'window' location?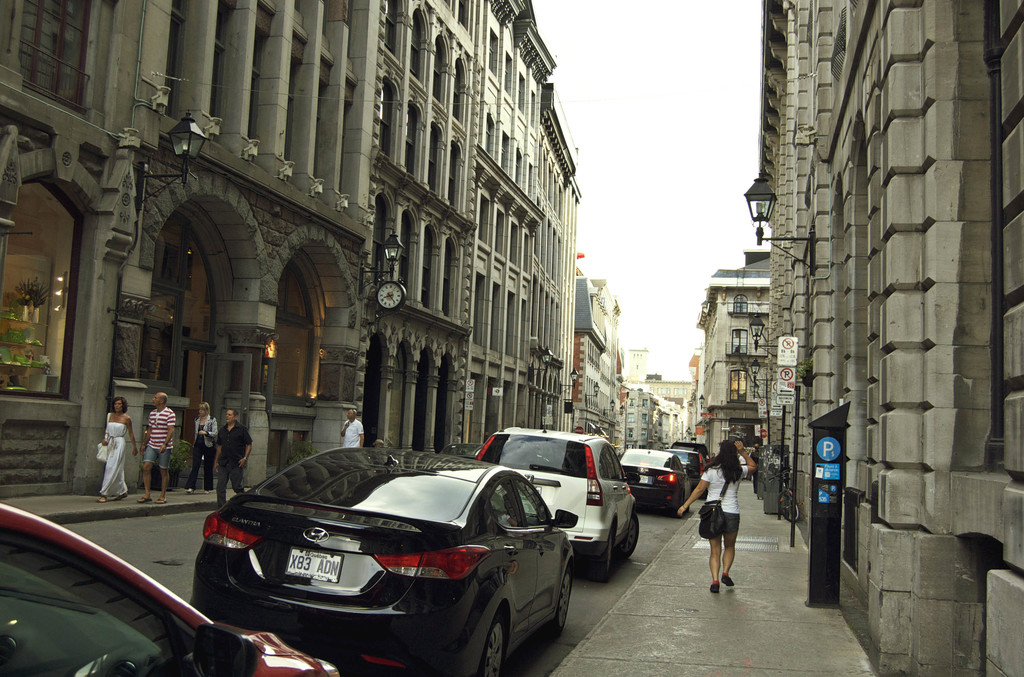
164 0 195 127
